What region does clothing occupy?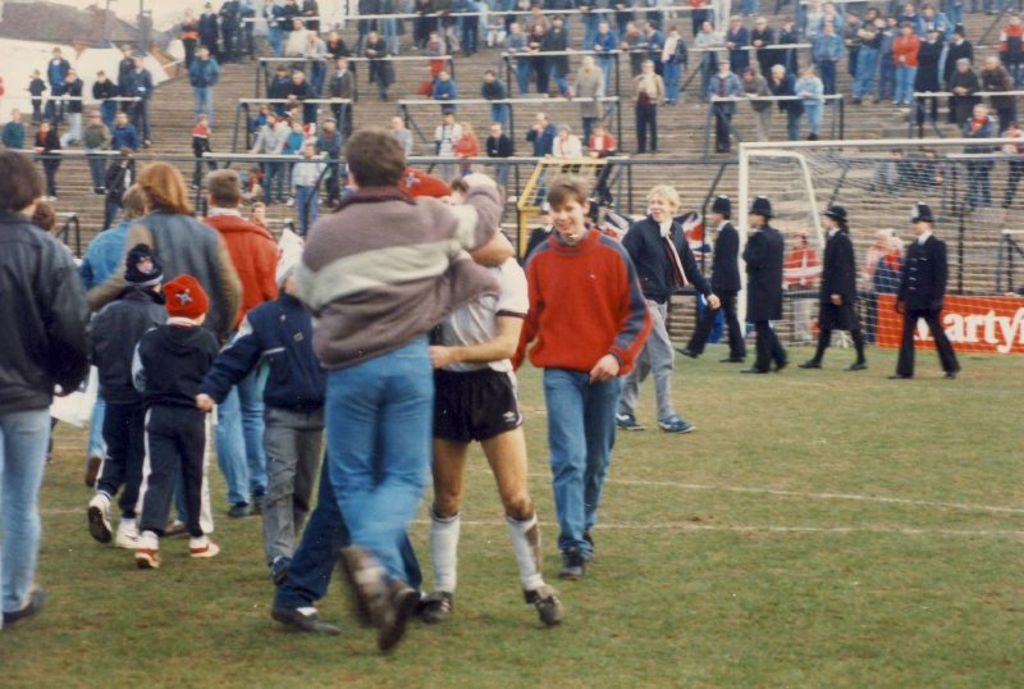
crop(517, 14, 548, 19).
